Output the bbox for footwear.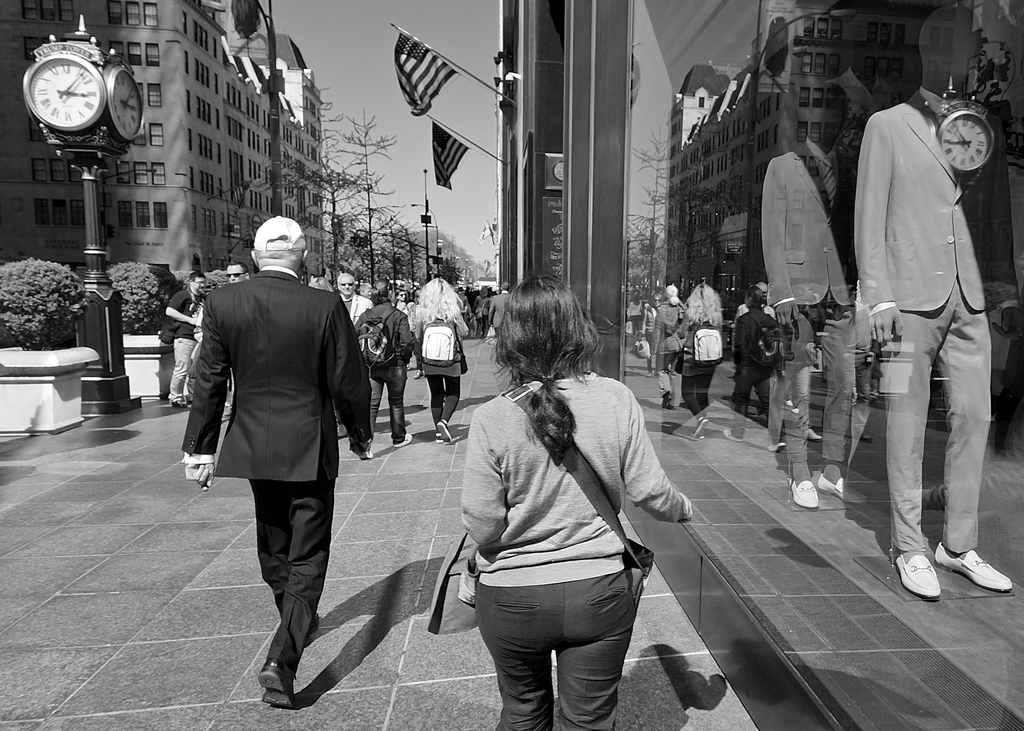
region(938, 542, 1007, 589).
